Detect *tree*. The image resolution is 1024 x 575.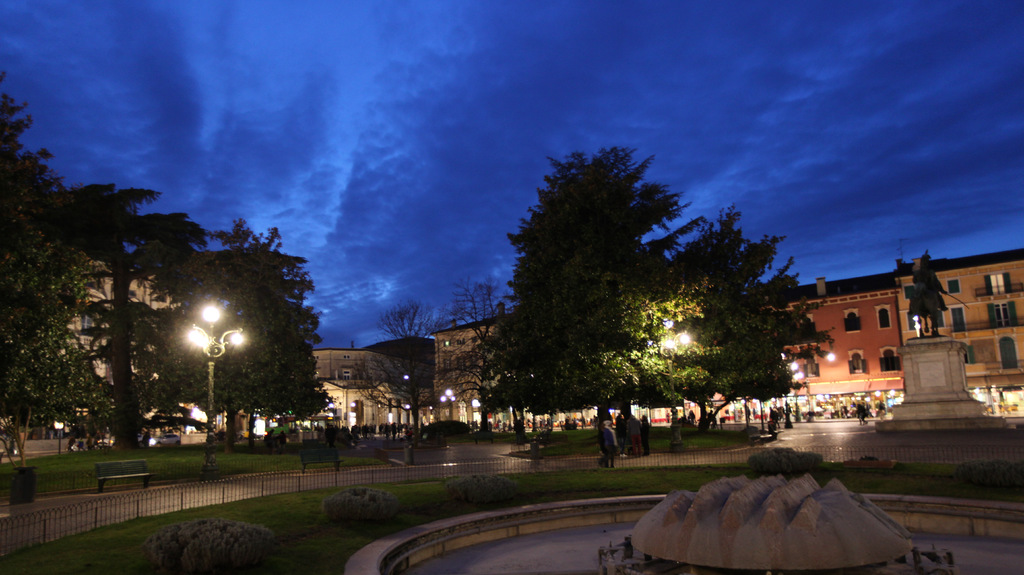
<bbox>436, 274, 495, 431</bbox>.
